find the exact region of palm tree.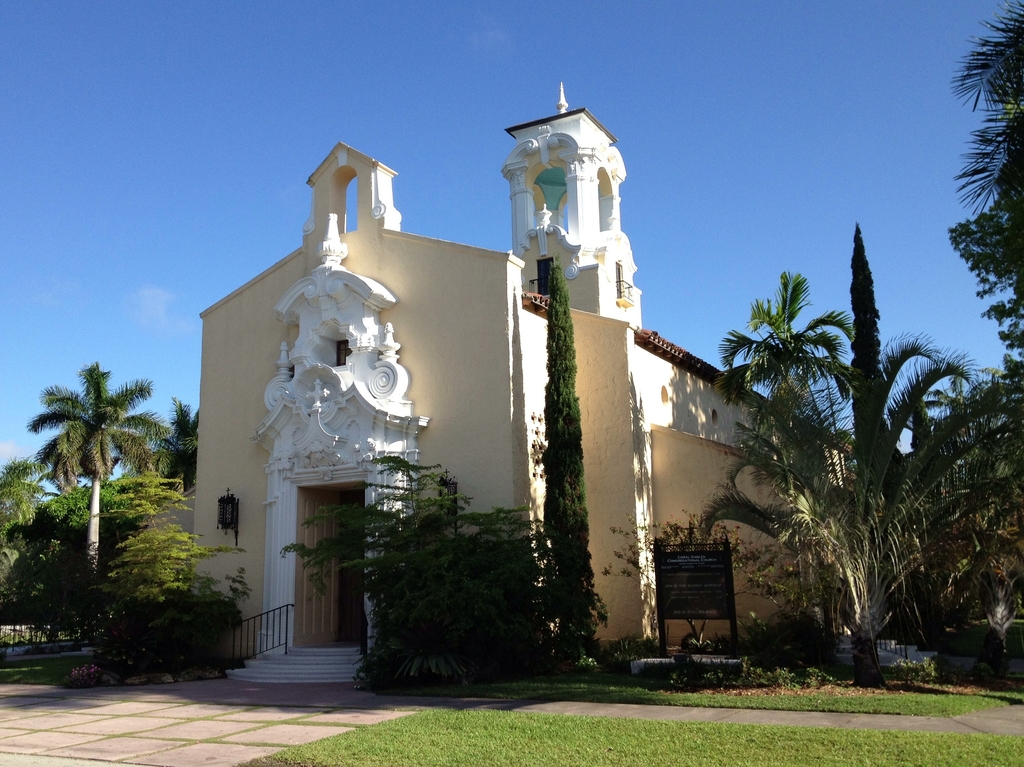
Exact region: l=778, t=345, r=918, b=686.
